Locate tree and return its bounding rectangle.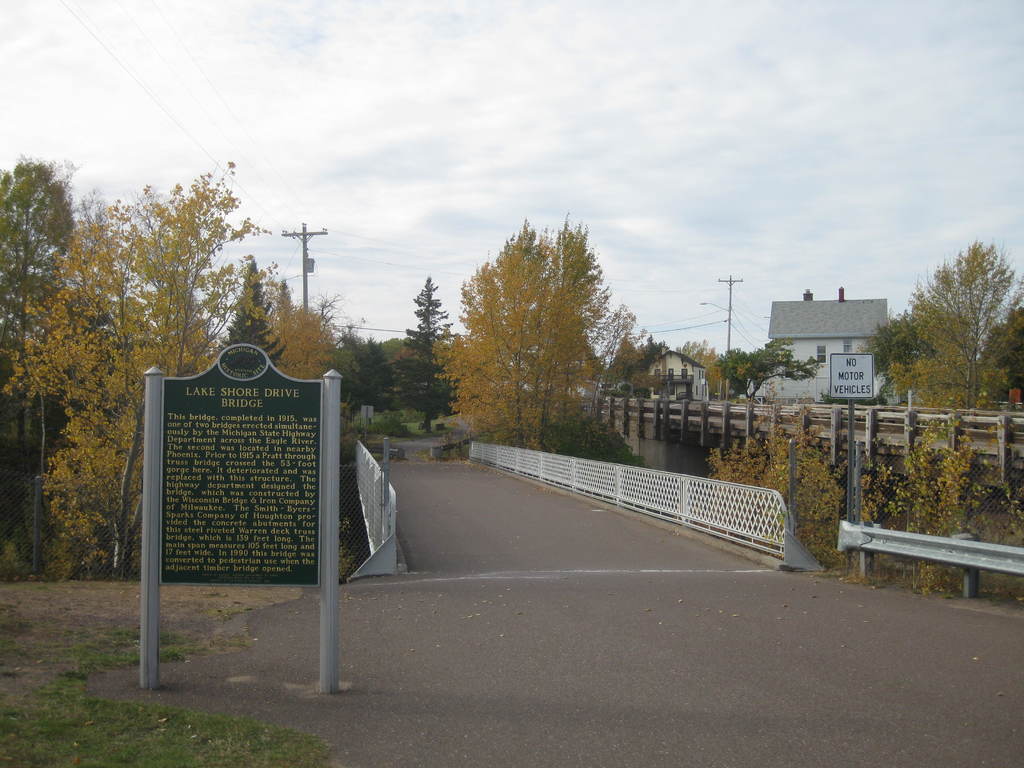
locate(524, 207, 612, 451).
